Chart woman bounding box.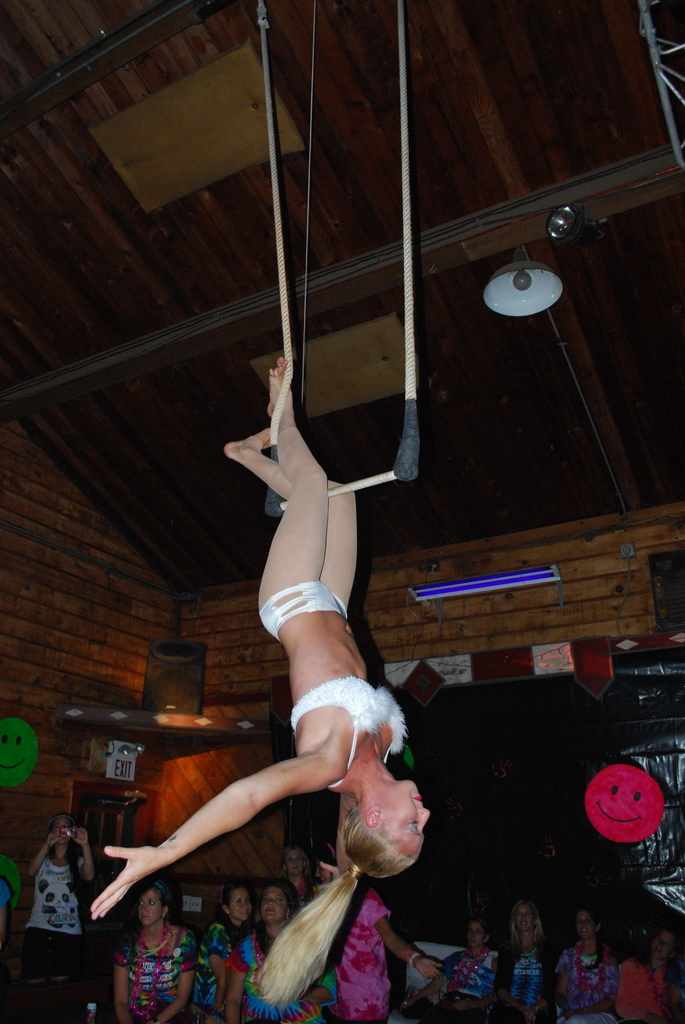
Charted: [x1=191, y1=881, x2=256, y2=1023].
